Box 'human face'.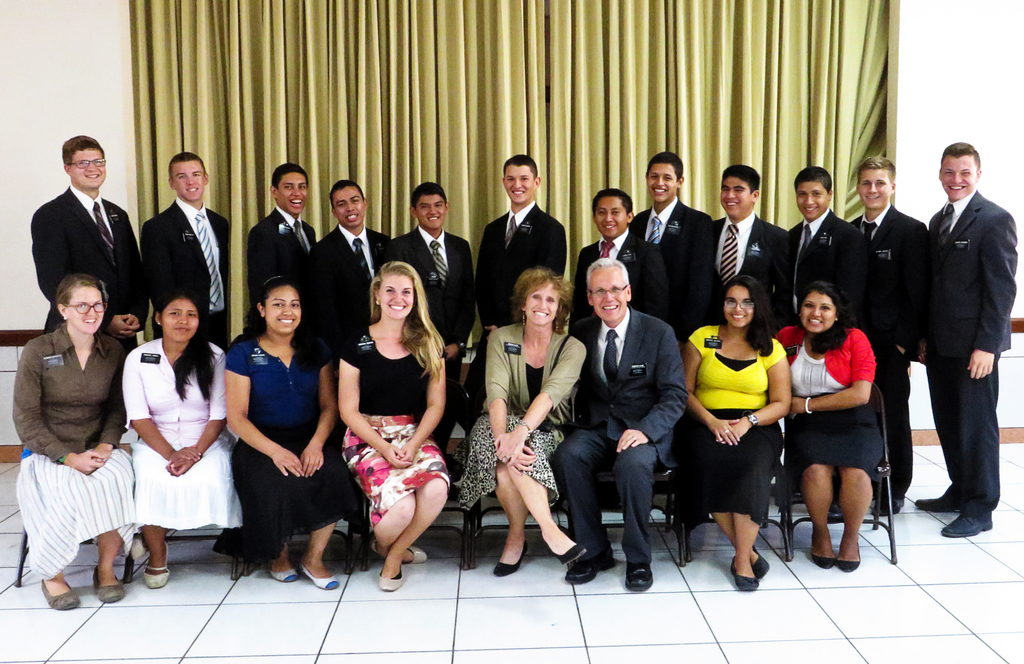
bbox=(381, 268, 413, 318).
